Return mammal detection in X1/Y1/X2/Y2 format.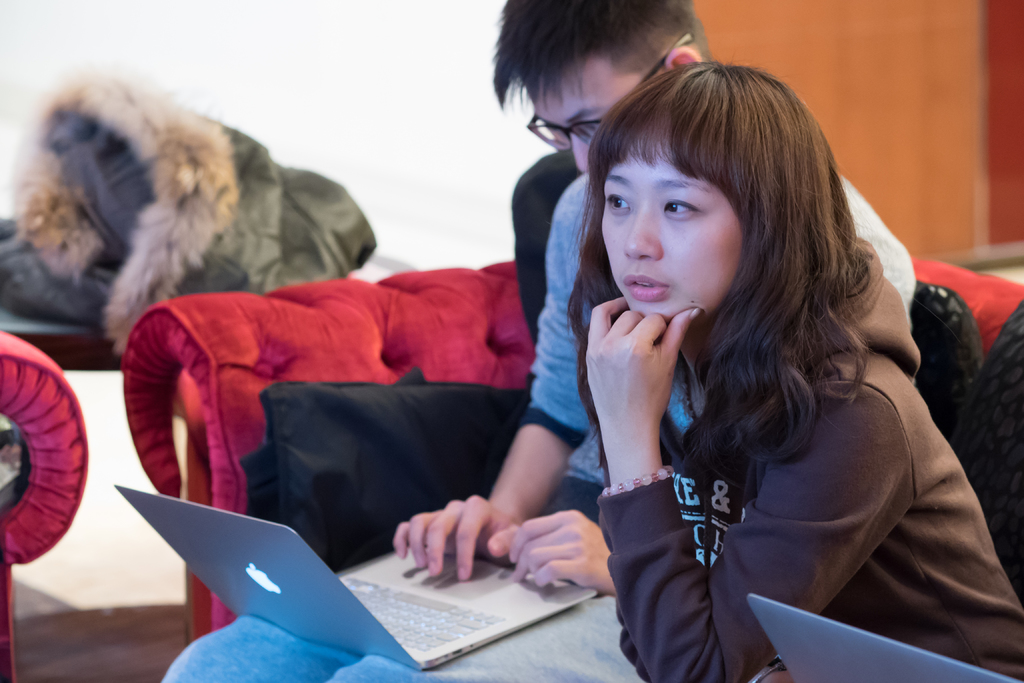
154/0/920/682.
